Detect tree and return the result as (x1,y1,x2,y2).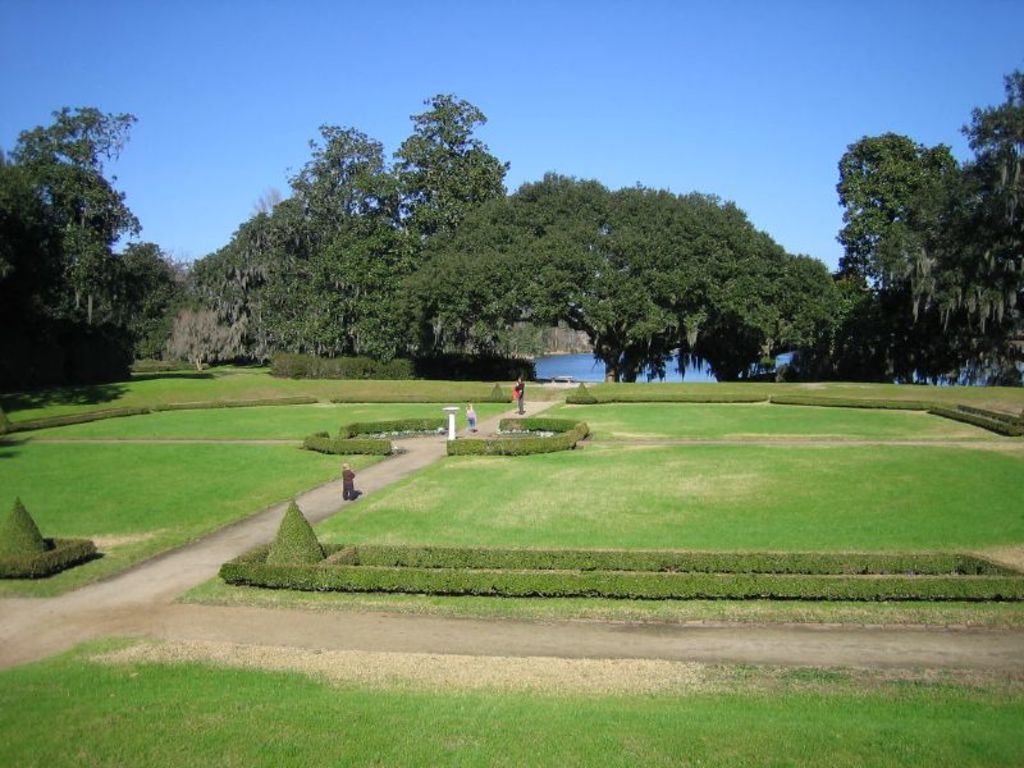
(401,87,511,347).
